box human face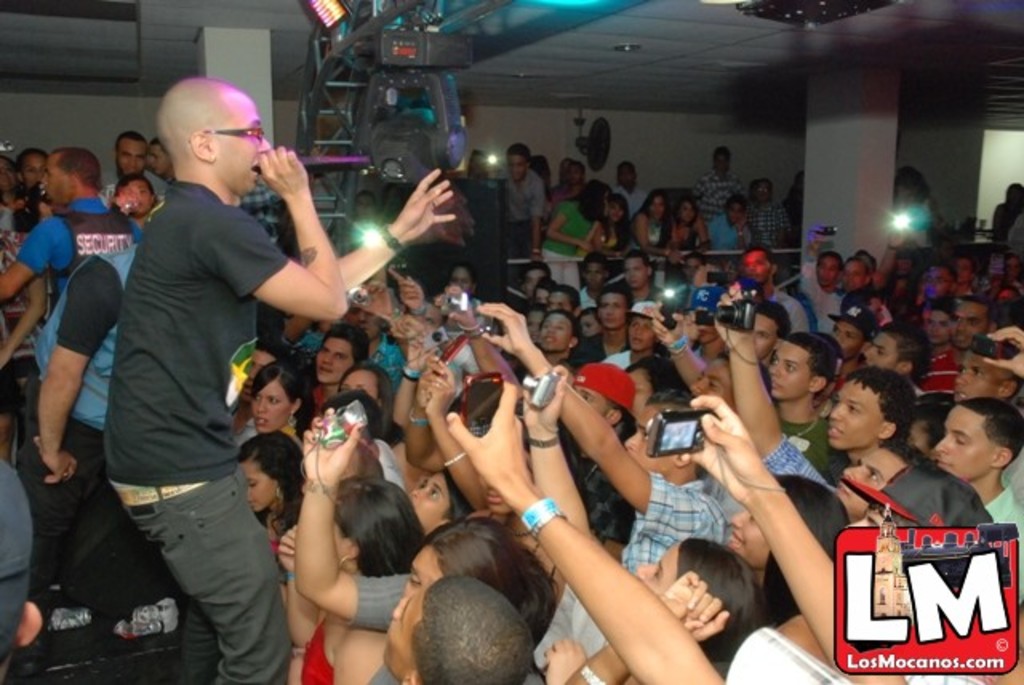
bbox(829, 318, 866, 357)
